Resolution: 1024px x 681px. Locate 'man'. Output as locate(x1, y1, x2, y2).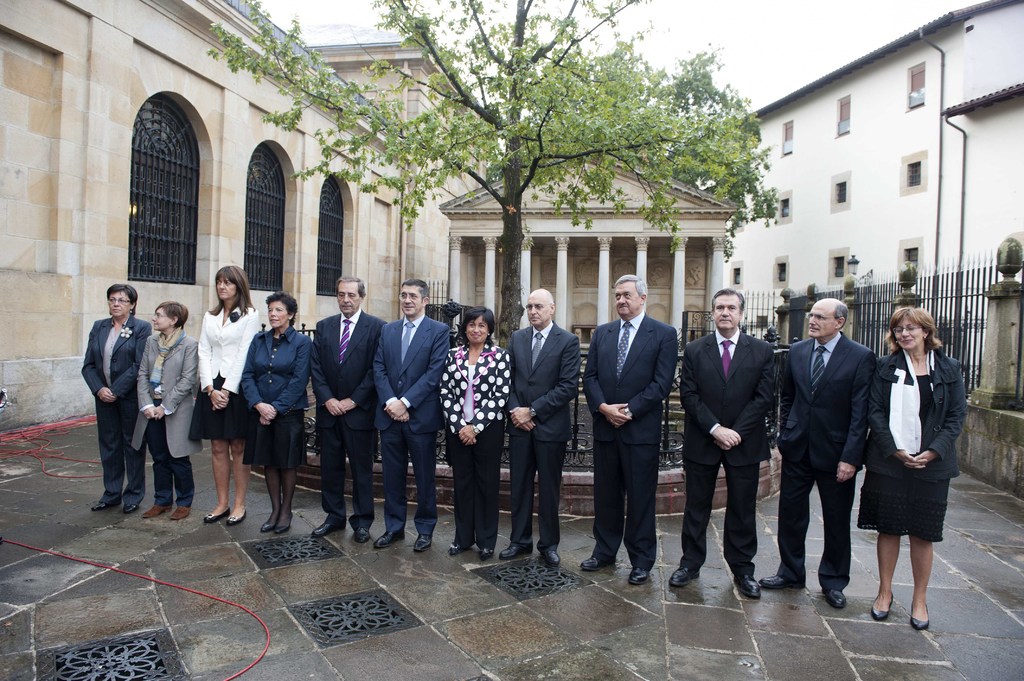
locate(509, 285, 585, 575).
